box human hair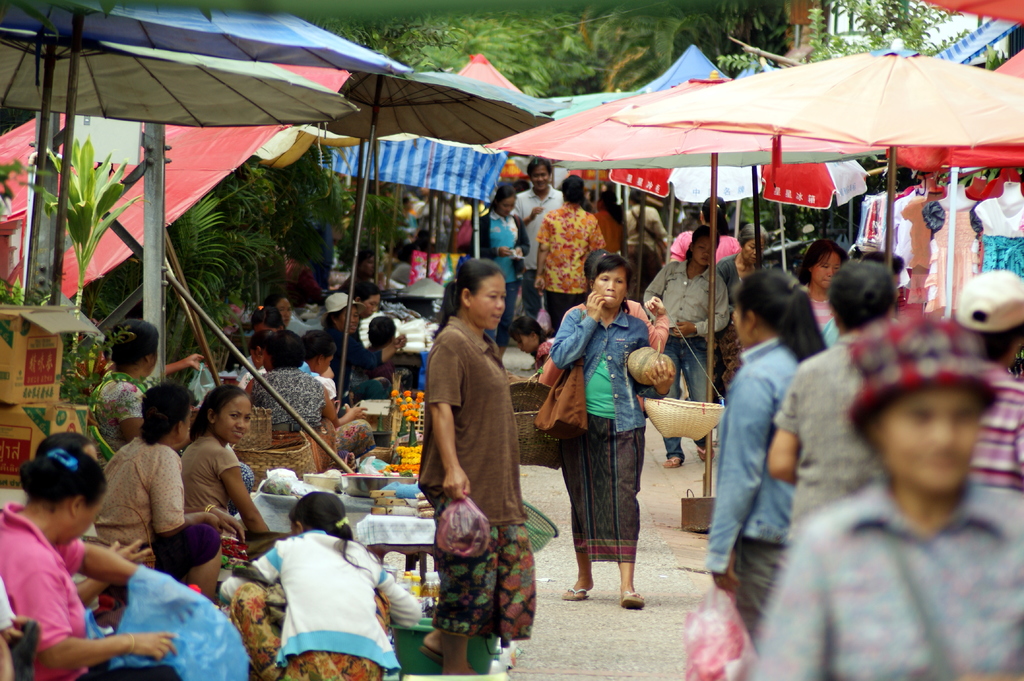
x1=601 y1=189 x2=622 y2=224
